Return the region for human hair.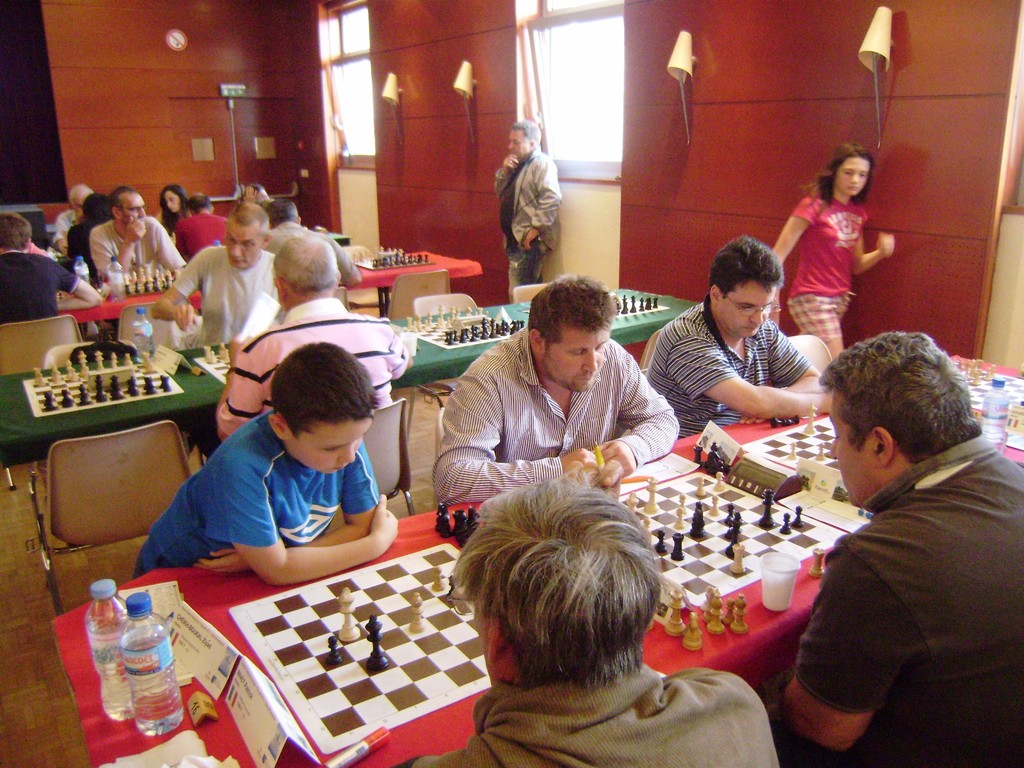
bbox=[526, 273, 617, 357].
